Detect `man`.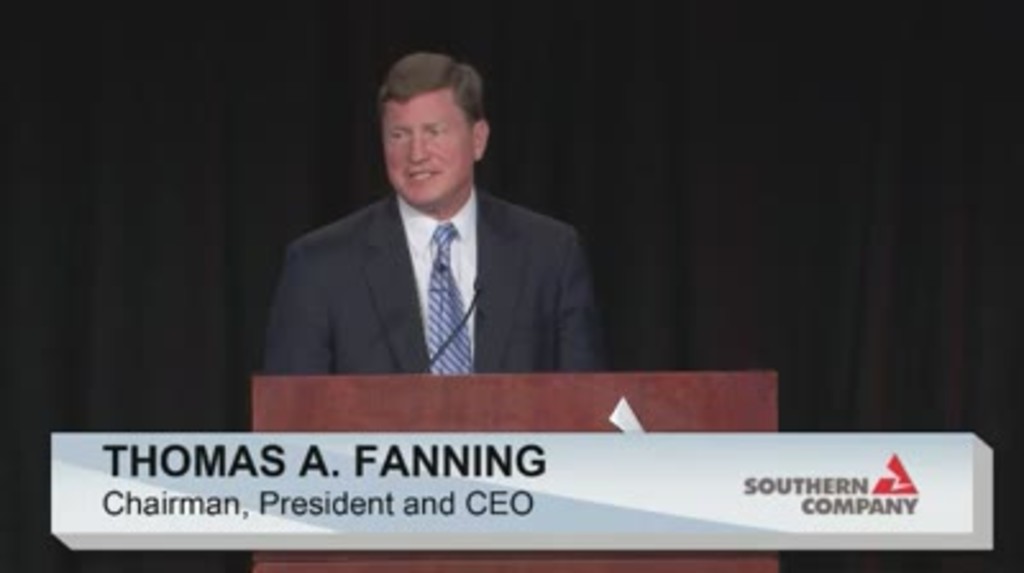
Detected at (left=264, top=54, right=614, bottom=371).
